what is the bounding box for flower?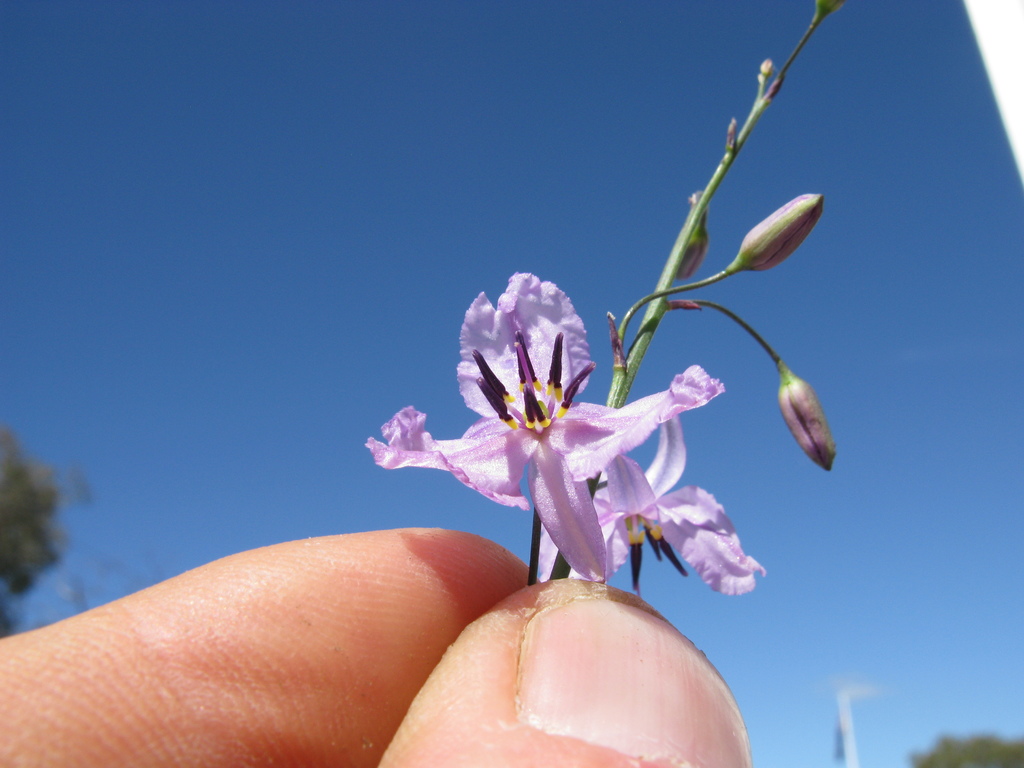
{"x1": 534, "y1": 410, "x2": 782, "y2": 611}.
